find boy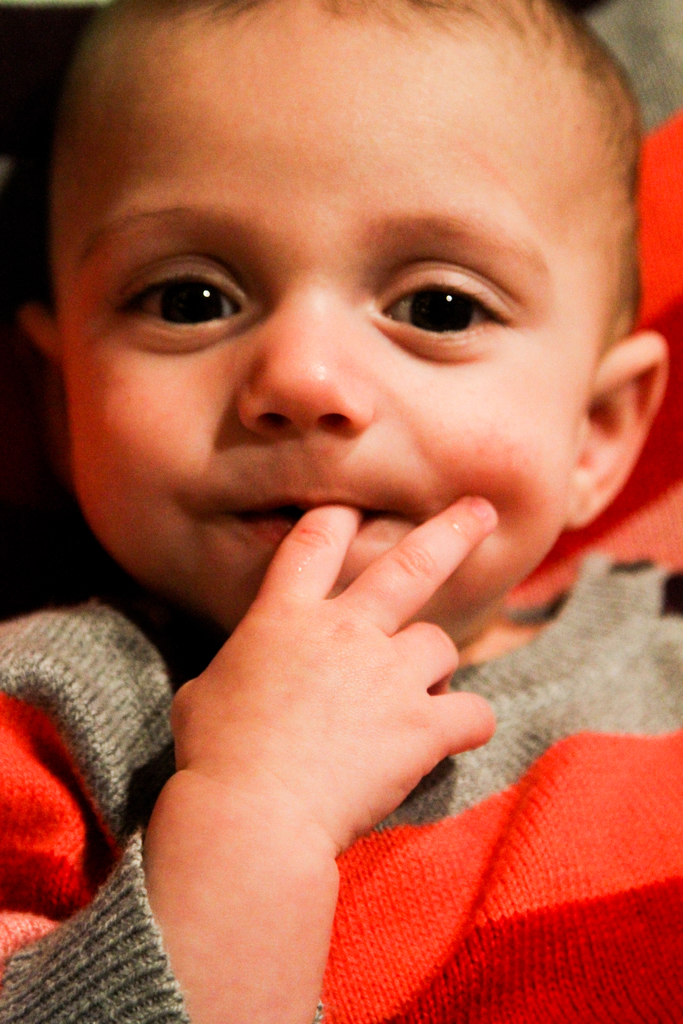
bbox=(0, 0, 682, 1023)
